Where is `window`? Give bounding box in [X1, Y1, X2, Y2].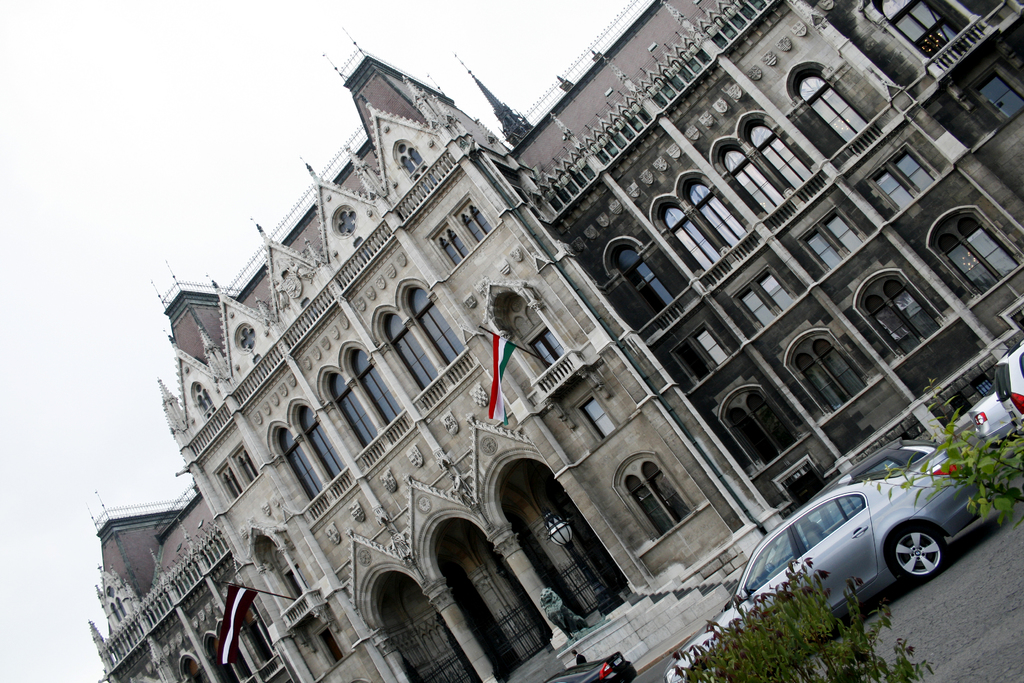
[212, 441, 262, 506].
